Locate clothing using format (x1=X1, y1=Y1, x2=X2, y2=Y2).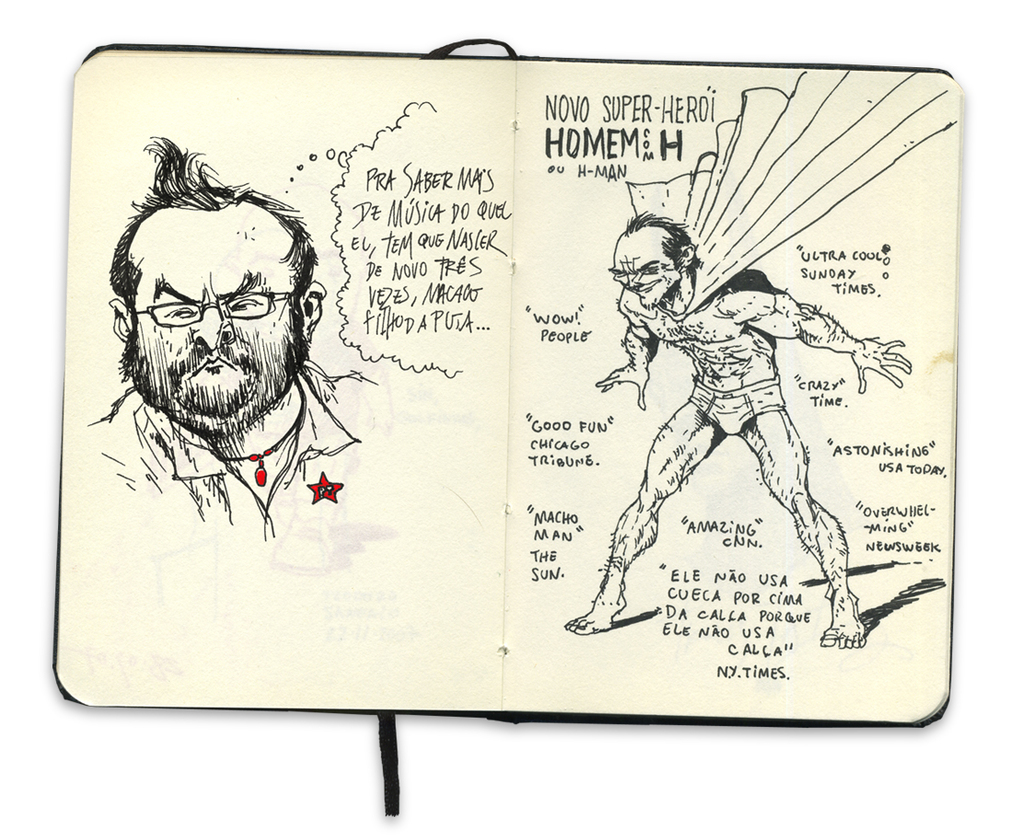
(x1=677, y1=382, x2=797, y2=442).
